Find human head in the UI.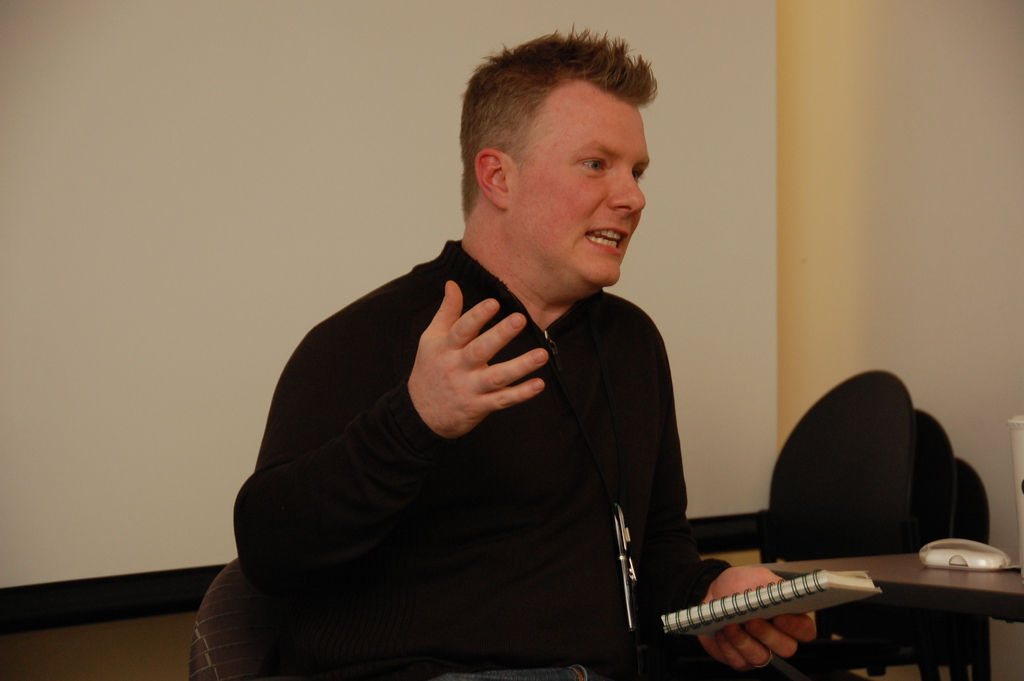
UI element at 458,24,675,282.
